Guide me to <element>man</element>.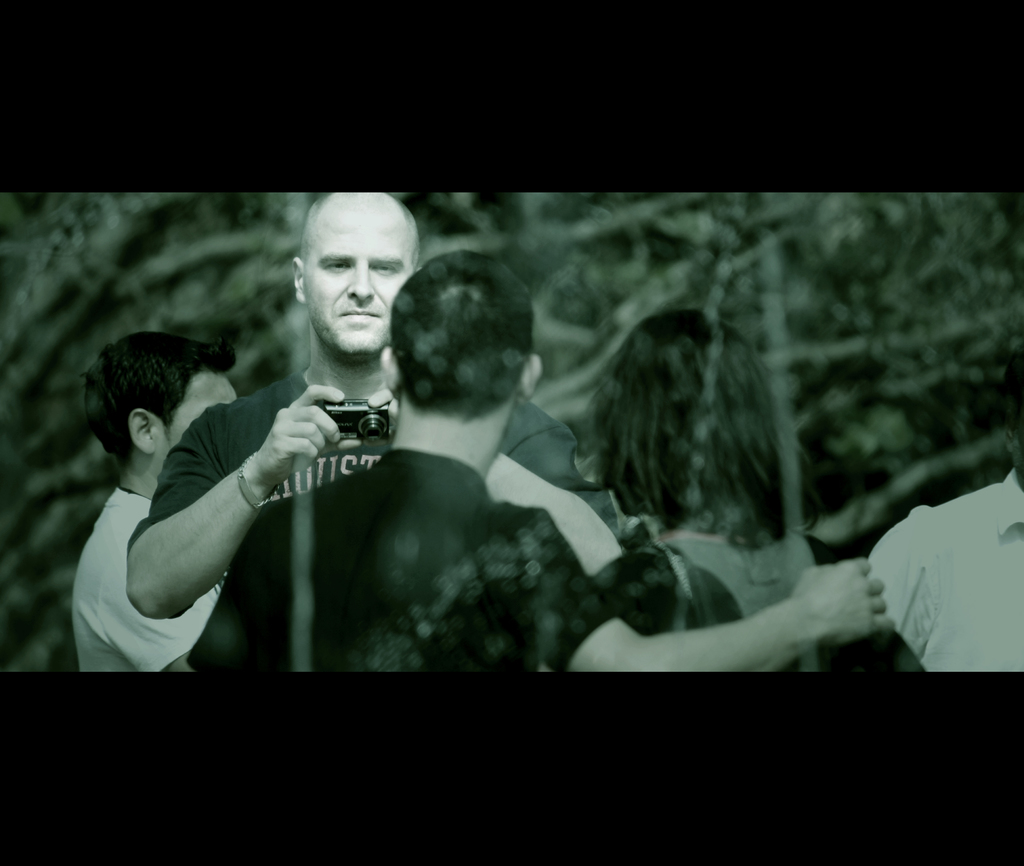
Guidance: x1=128 y1=194 x2=622 y2=615.
